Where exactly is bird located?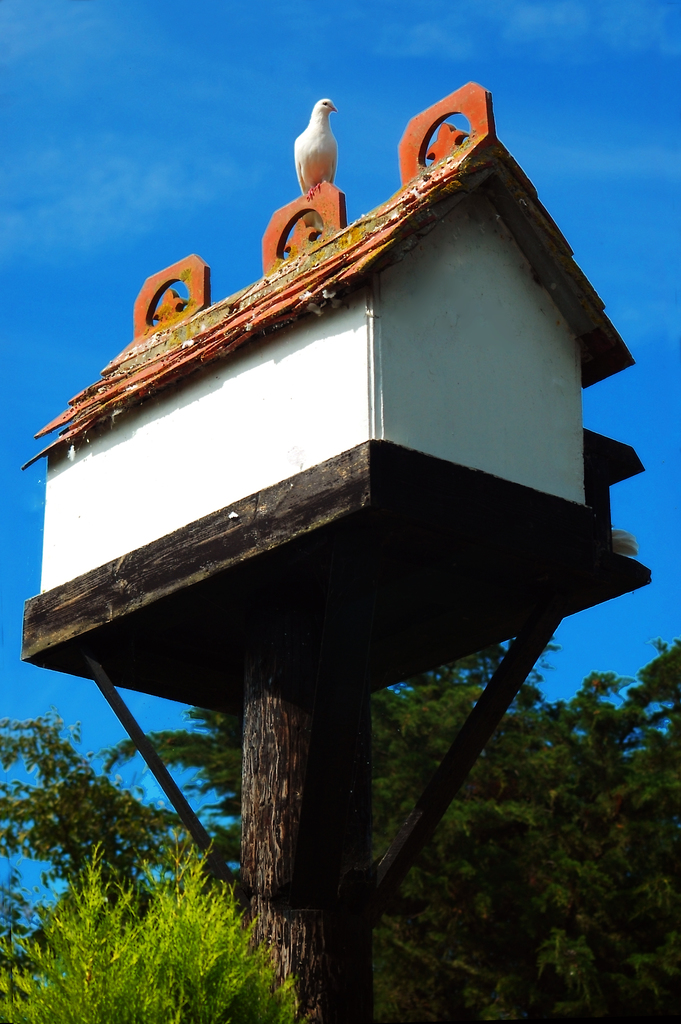
Its bounding box is box=[291, 101, 353, 193].
